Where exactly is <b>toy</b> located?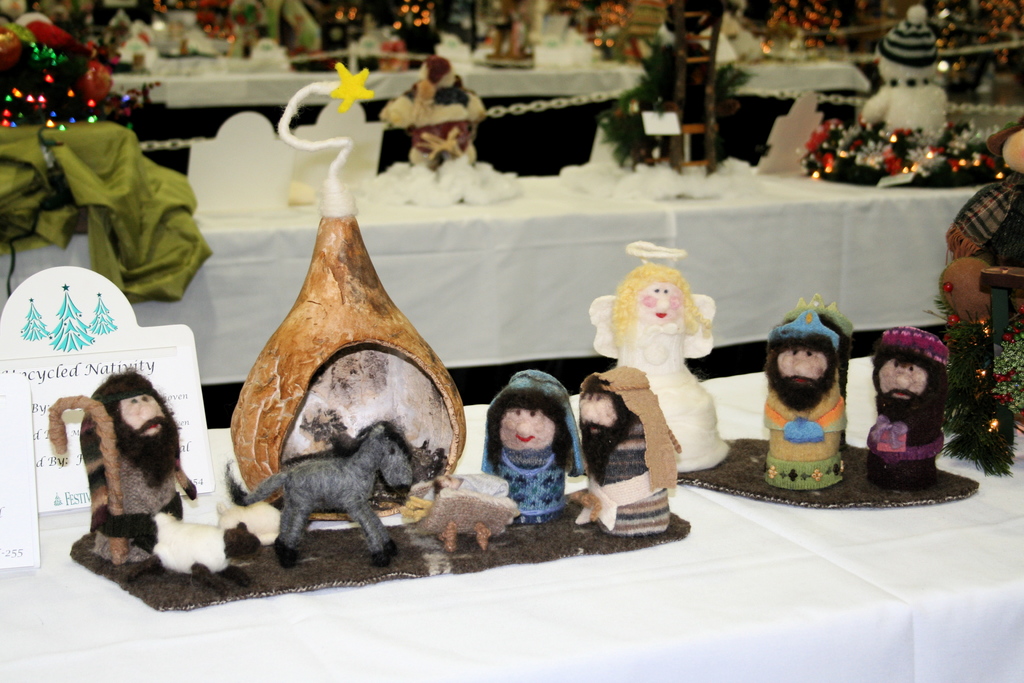
Its bounding box is [x1=866, y1=321, x2=950, y2=488].
